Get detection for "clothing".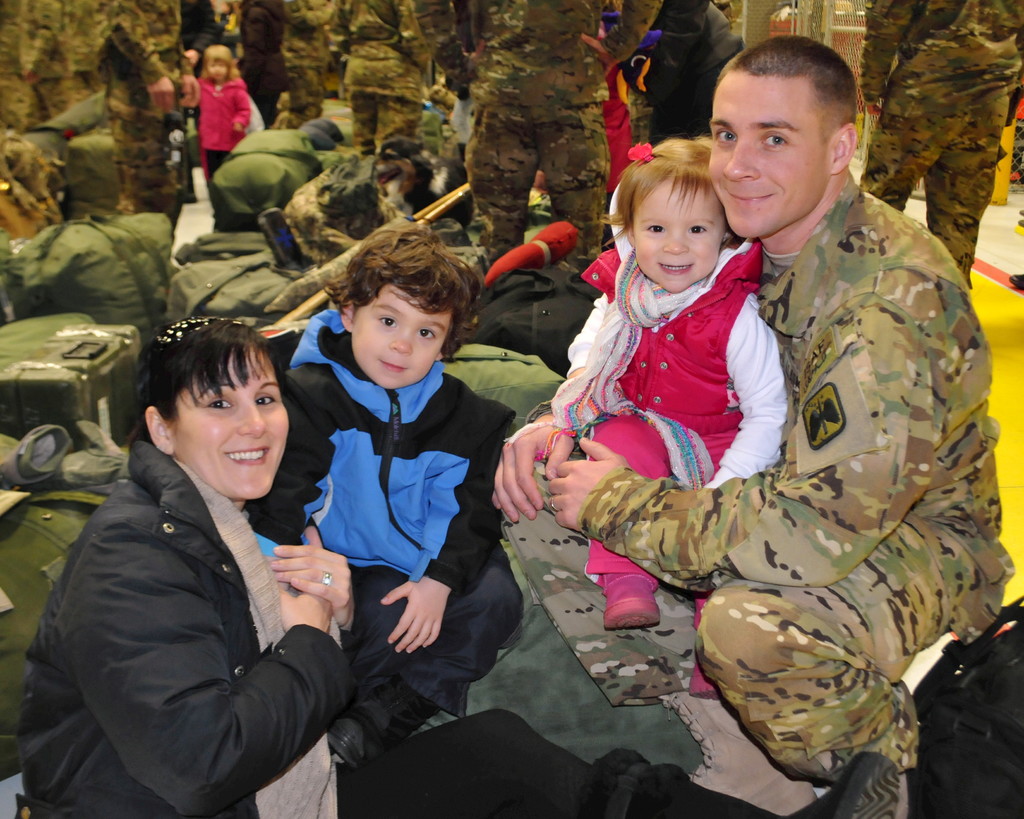
Detection: (x1=517, y1=106, x2=974, y2=781).
